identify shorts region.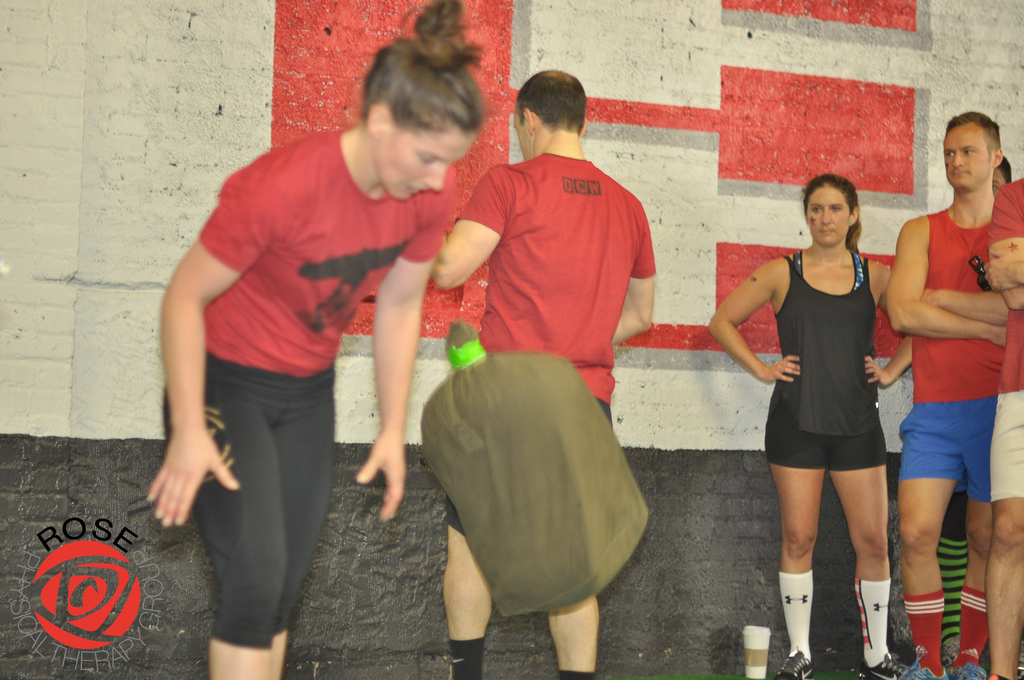
Region: <region>442, 397, 614, 534</region>.
